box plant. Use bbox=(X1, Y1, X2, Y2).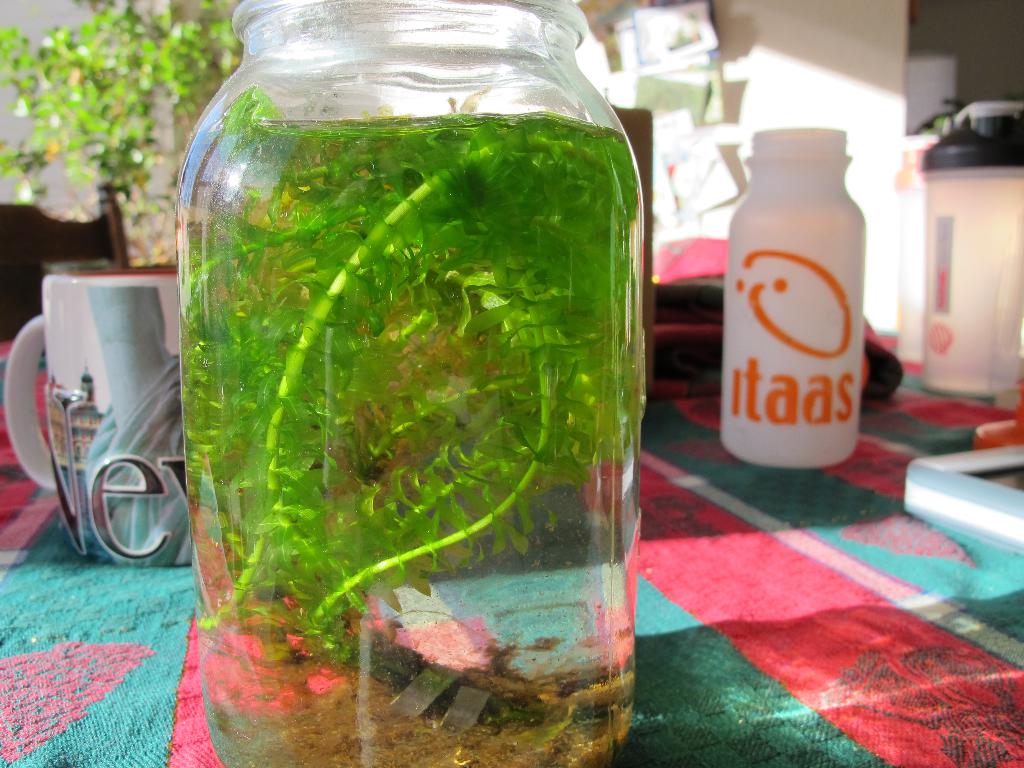
bbox=(184, 108, 637, 760).
